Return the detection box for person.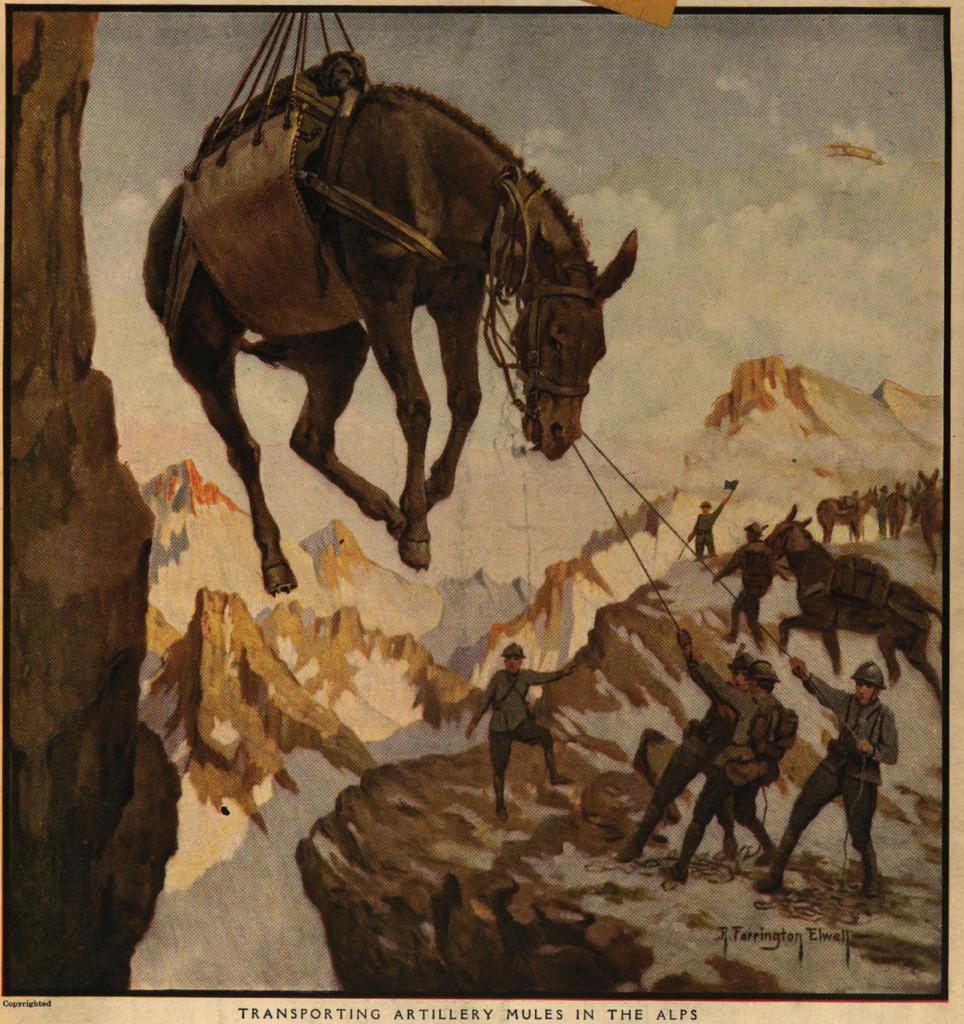
<region>674, 637, 801, 888</region>.
